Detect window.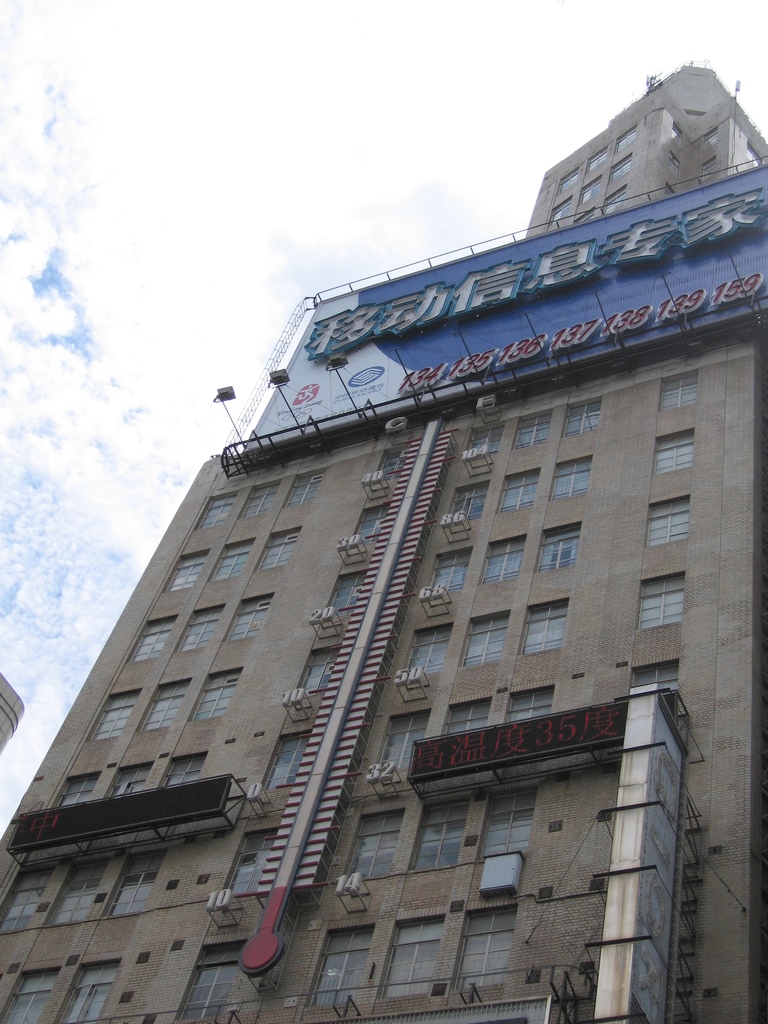
Detected at [480, 790, 536, 860].
